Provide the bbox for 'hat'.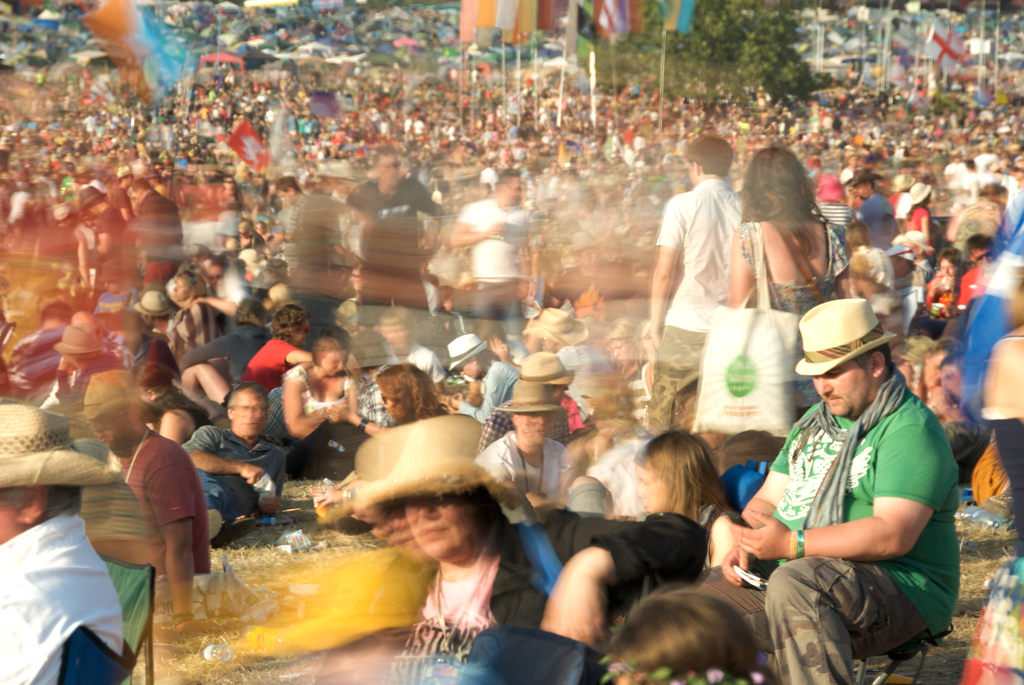
x1=0, y1=395, x2=122, y2=489.
